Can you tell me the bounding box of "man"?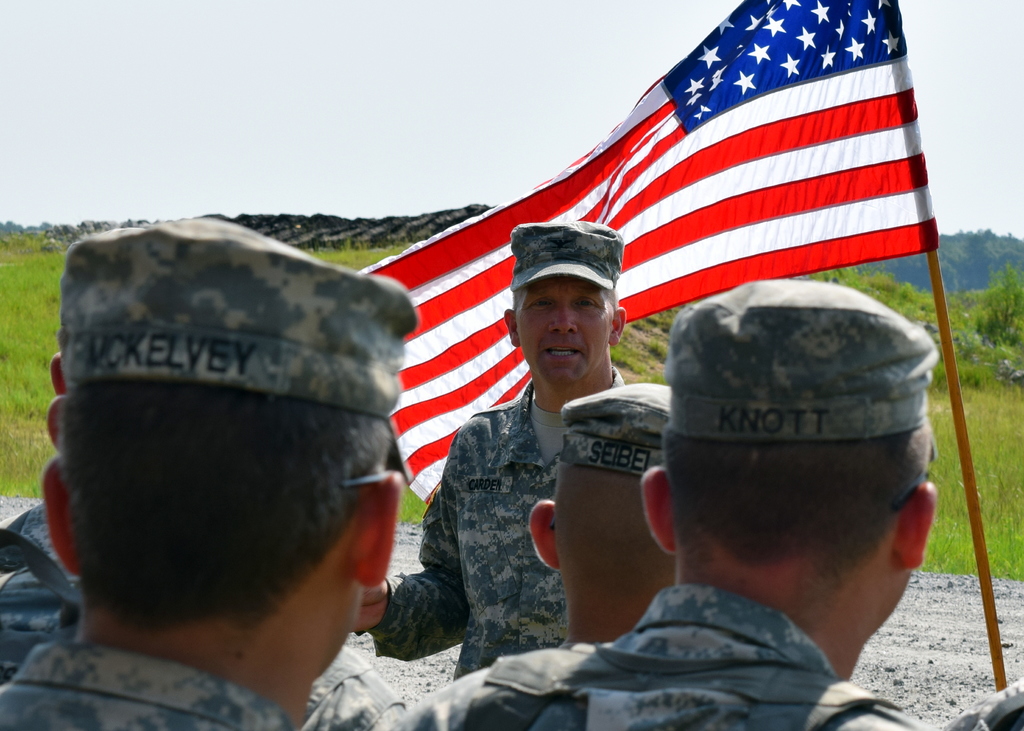
BBox(525, 380, 677, 644).
